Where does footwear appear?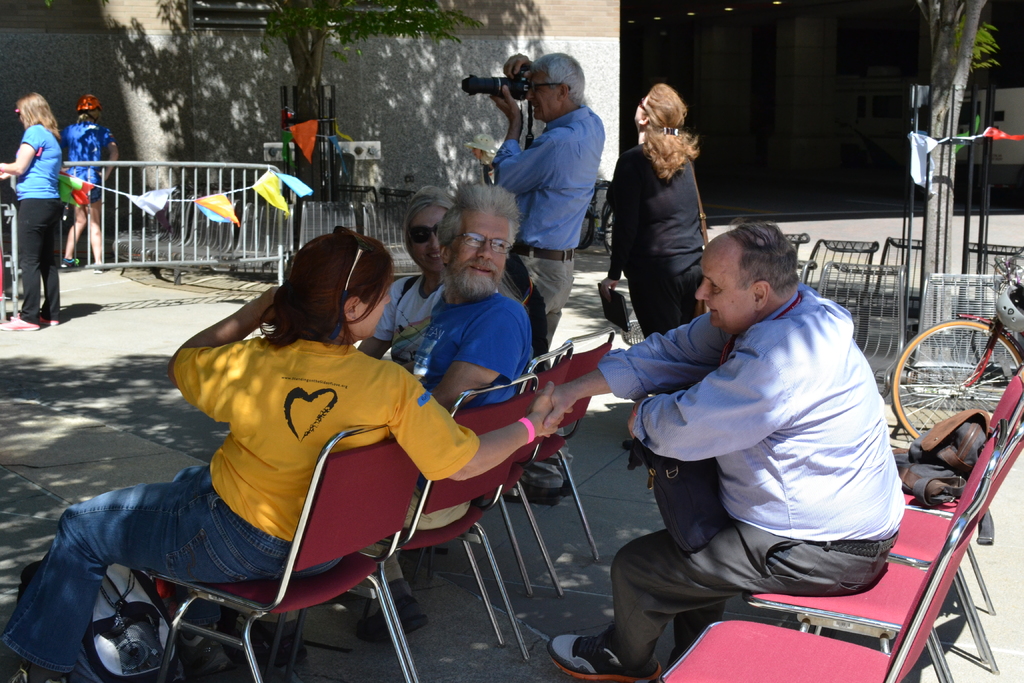
Appears at rect(549, 632, 666, 678).
